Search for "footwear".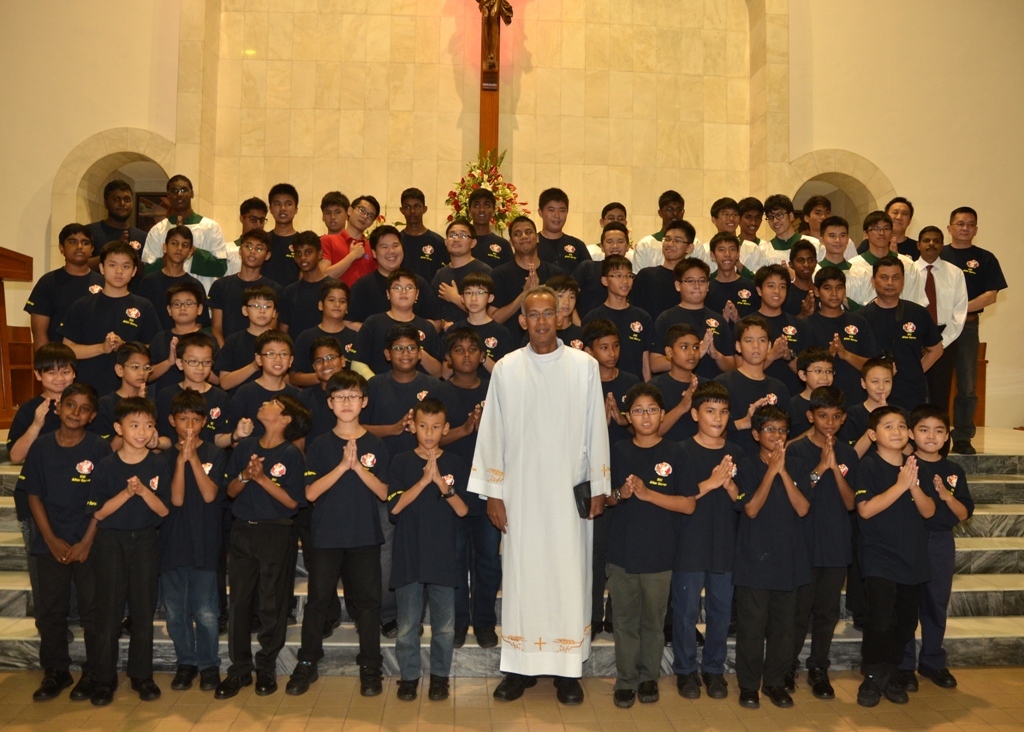
Found at (x1=36, y1=669, x2=76, y2=709).
